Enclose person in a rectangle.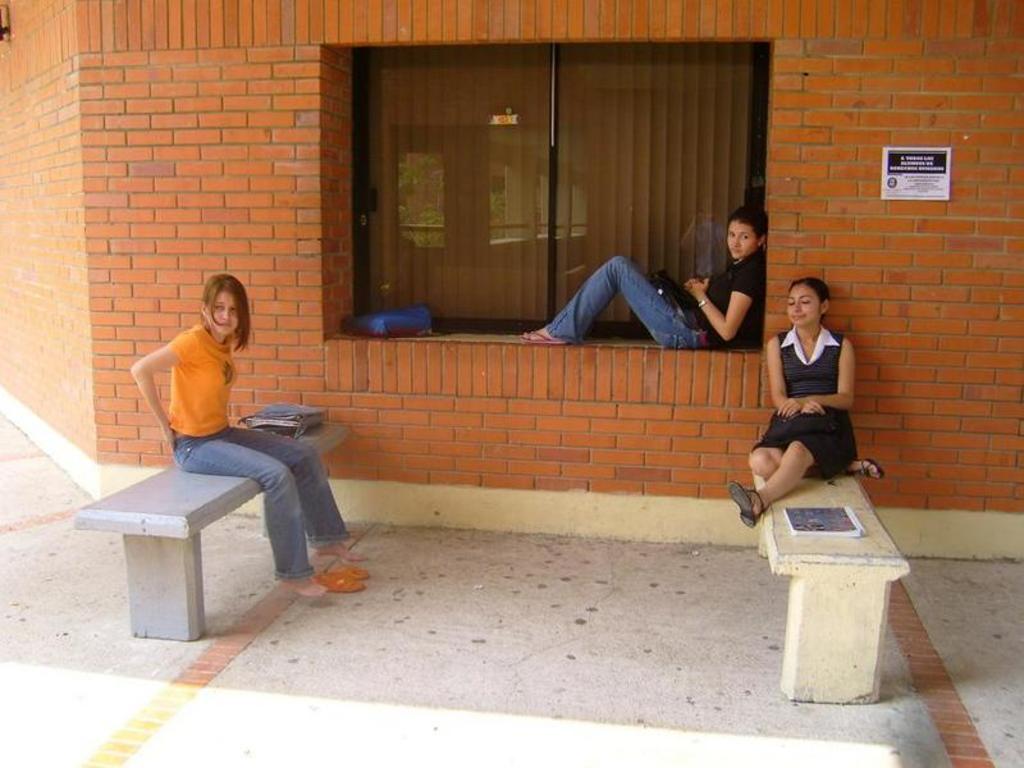
select_region(724, 273, 877, 529).
